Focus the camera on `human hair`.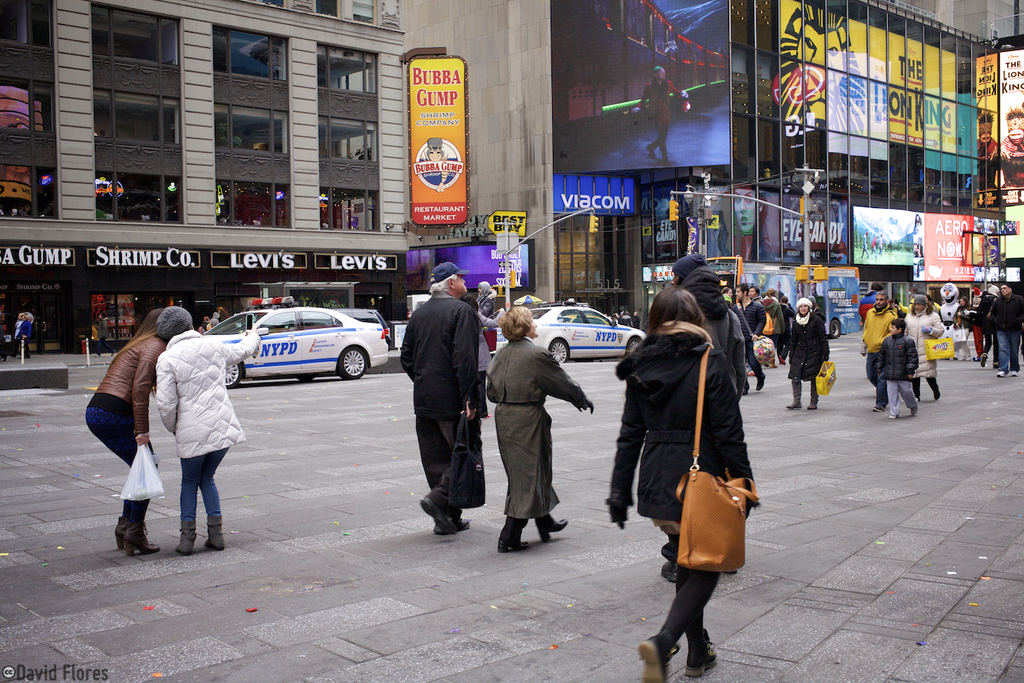
Focus region: 498, 298, 533, 346.
